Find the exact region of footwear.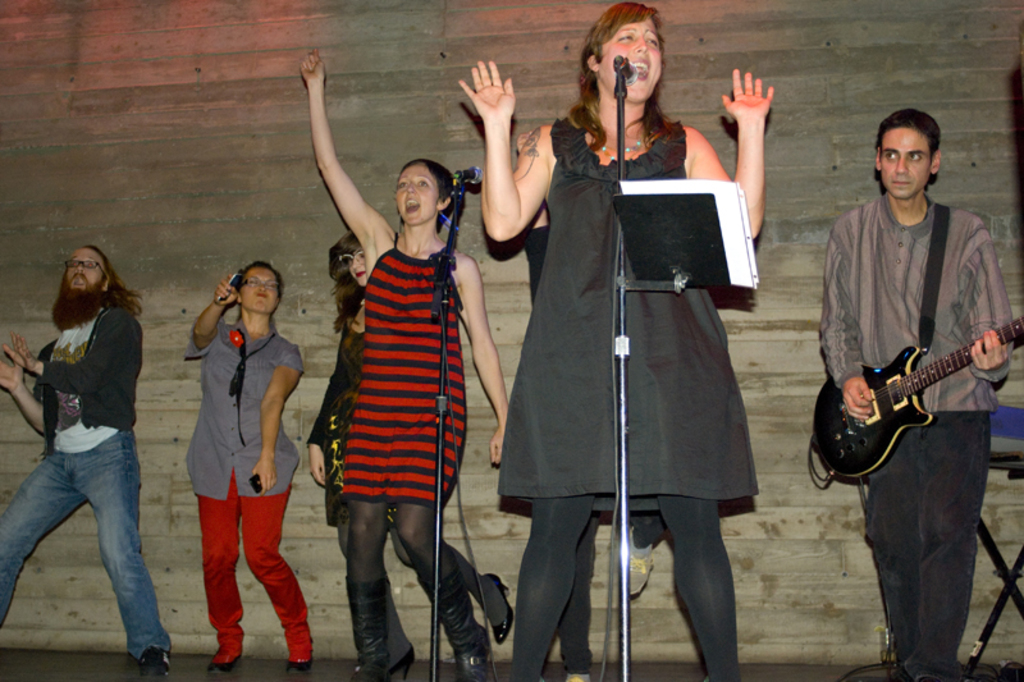
Exact region: Rect(458, 628, 484, 679).
